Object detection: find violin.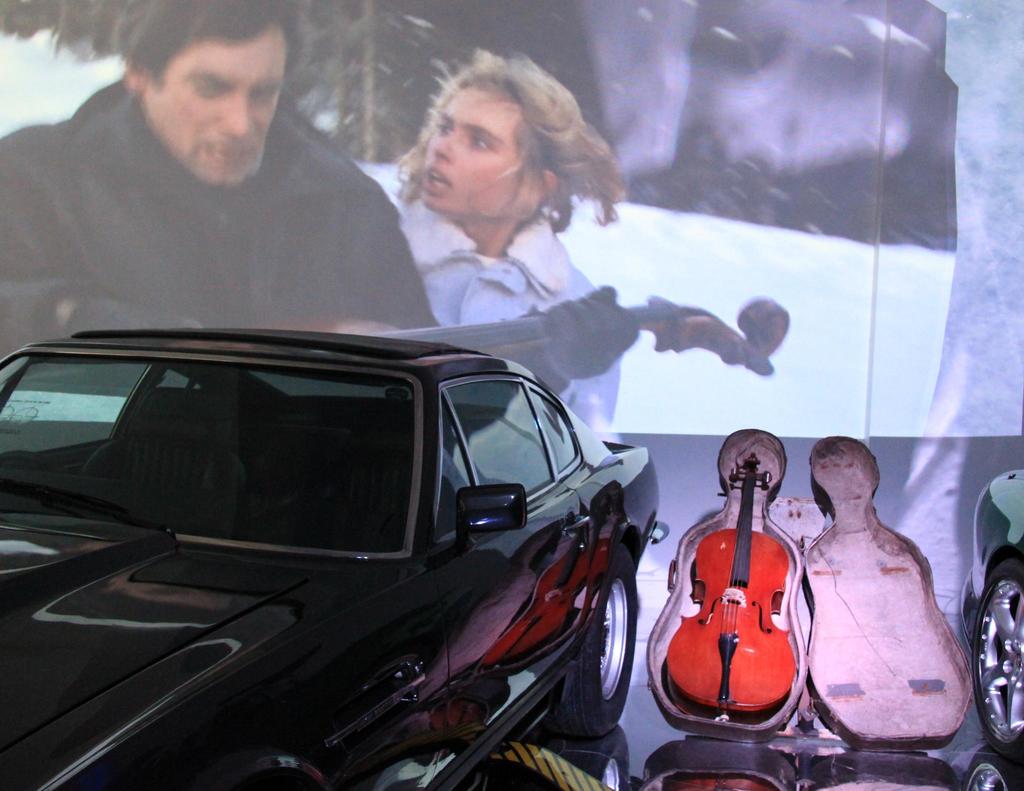
x1=344 y1=288 x2=790 y2=379.
